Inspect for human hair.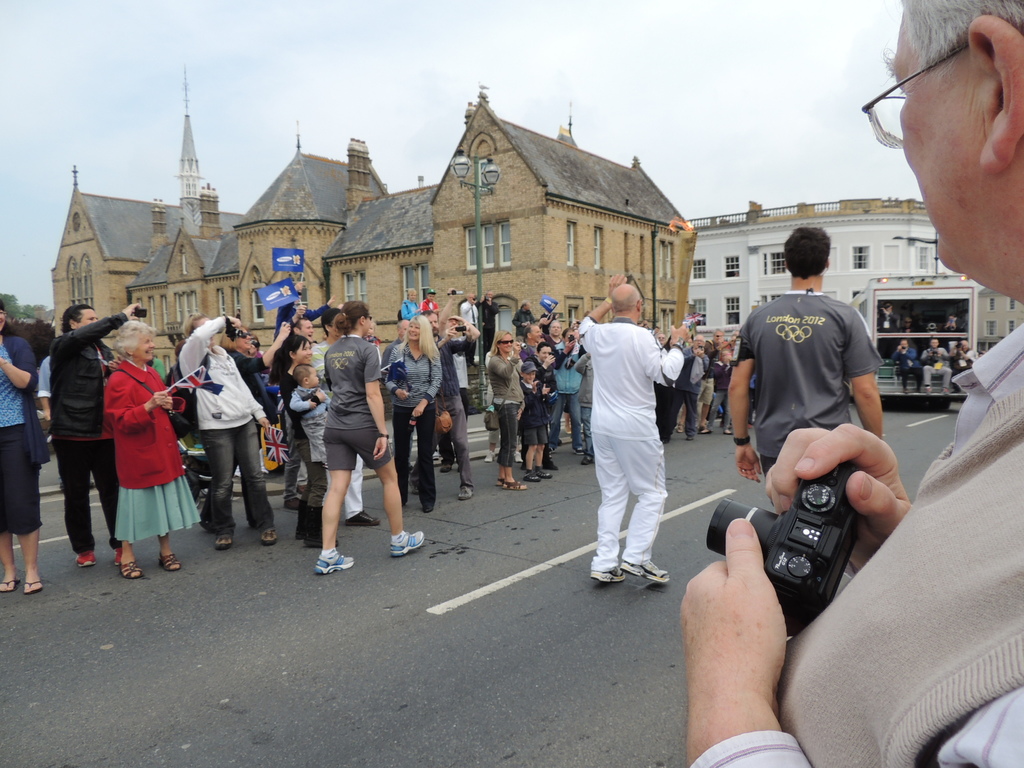
Inspection: <region>550, 320, 561, 332</region>.
